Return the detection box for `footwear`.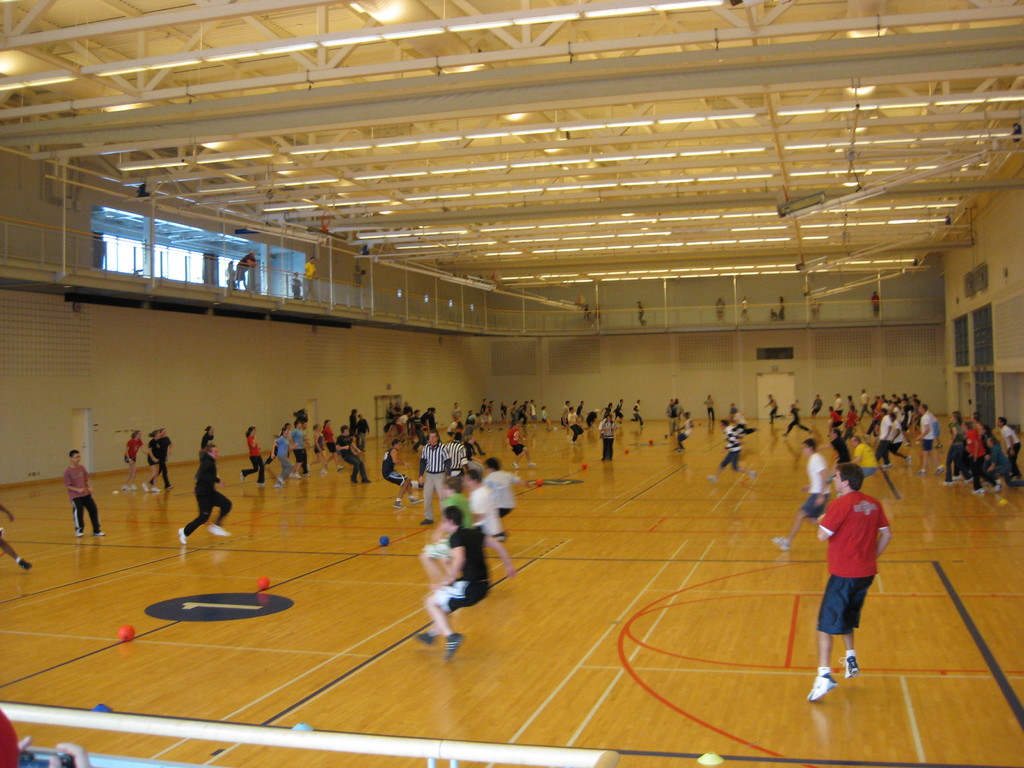
BBox(258, 481, 269, 486).
